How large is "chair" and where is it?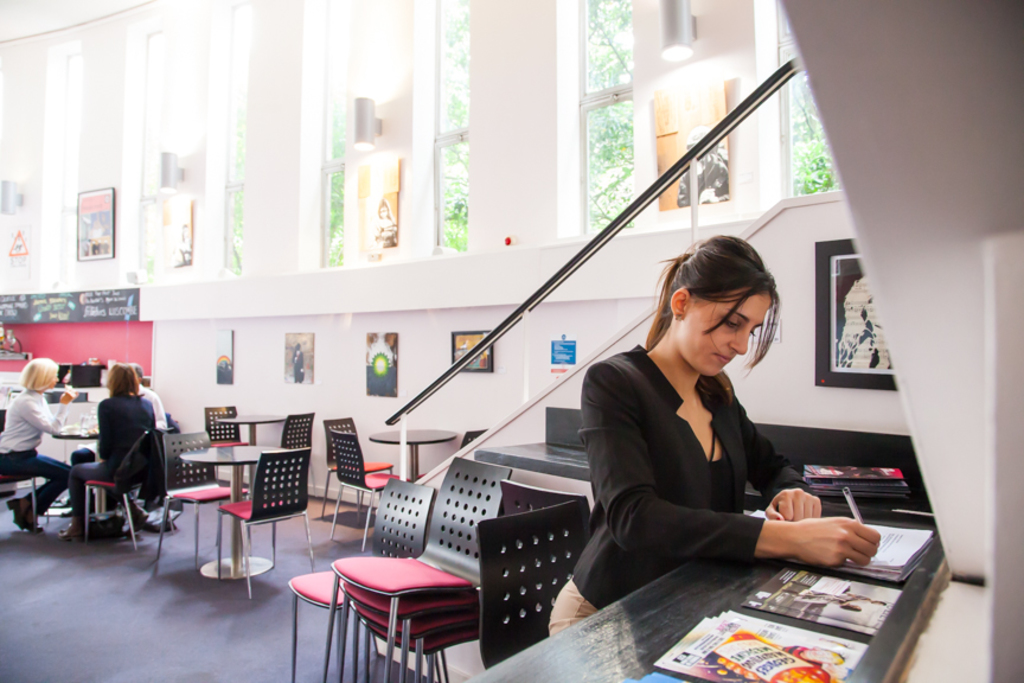
Bounding box: <box>77,425,174,550</box>.
